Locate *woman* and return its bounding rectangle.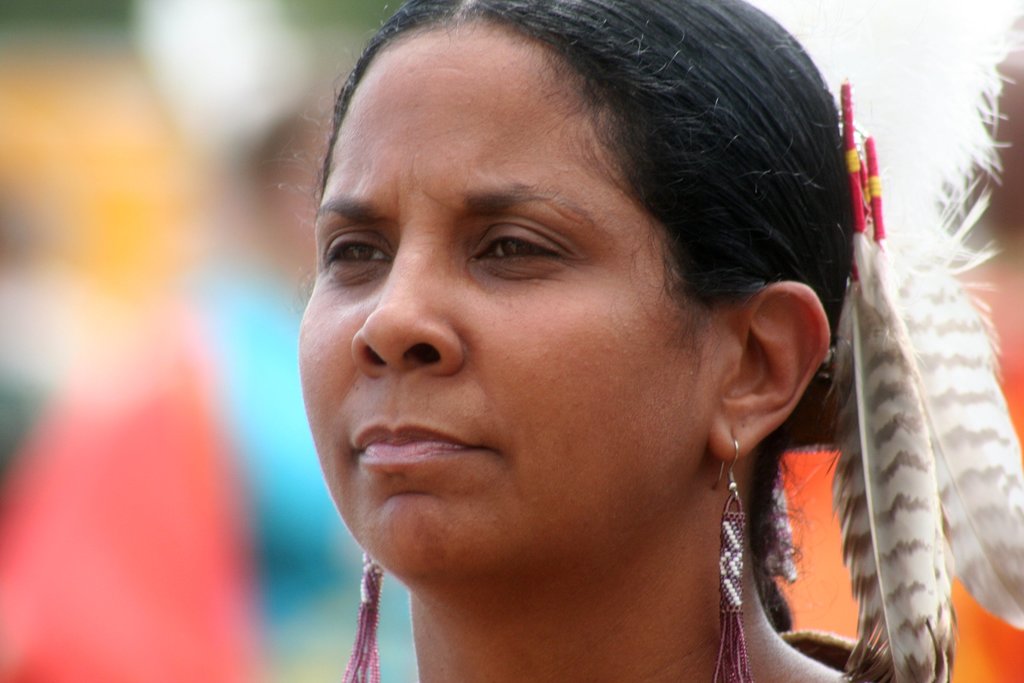
(196,3,983,682).
